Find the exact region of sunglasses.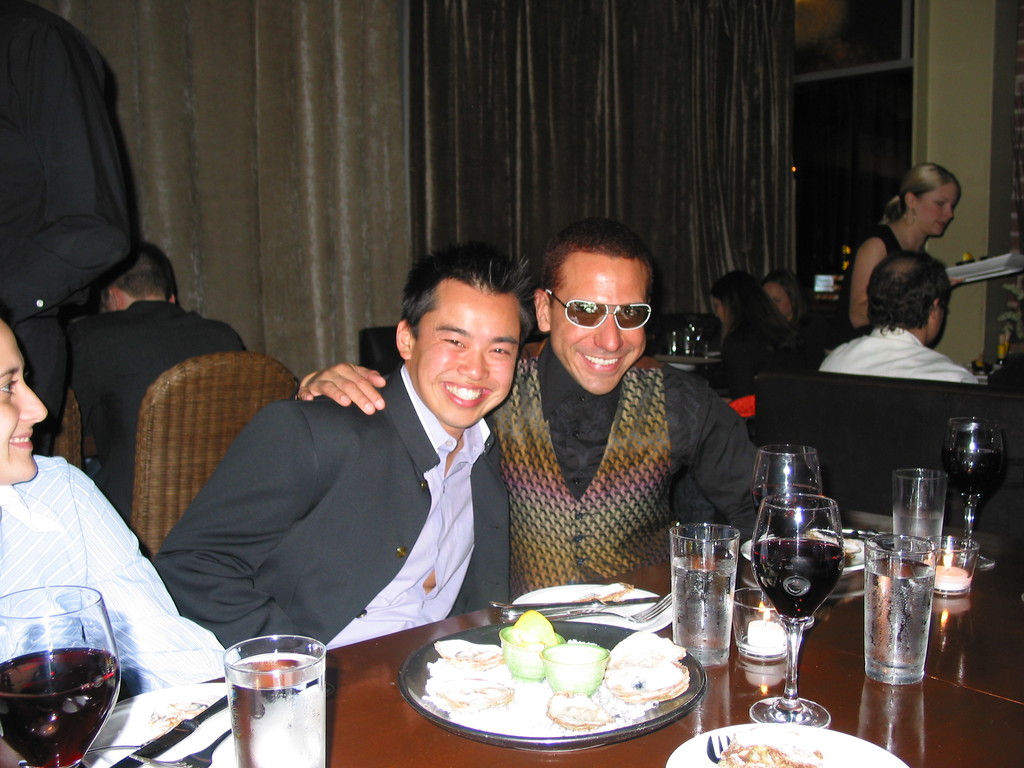
Exact region: 548:292:654:331.
